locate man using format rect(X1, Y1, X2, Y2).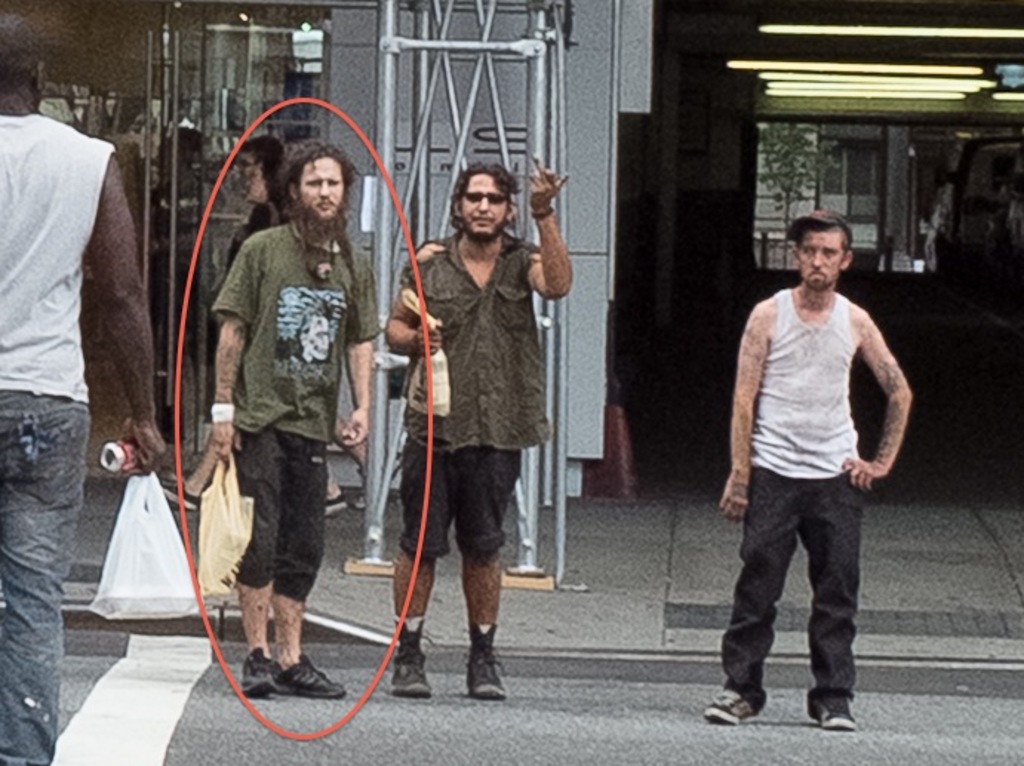
rect(385, 153, 573, 704).
